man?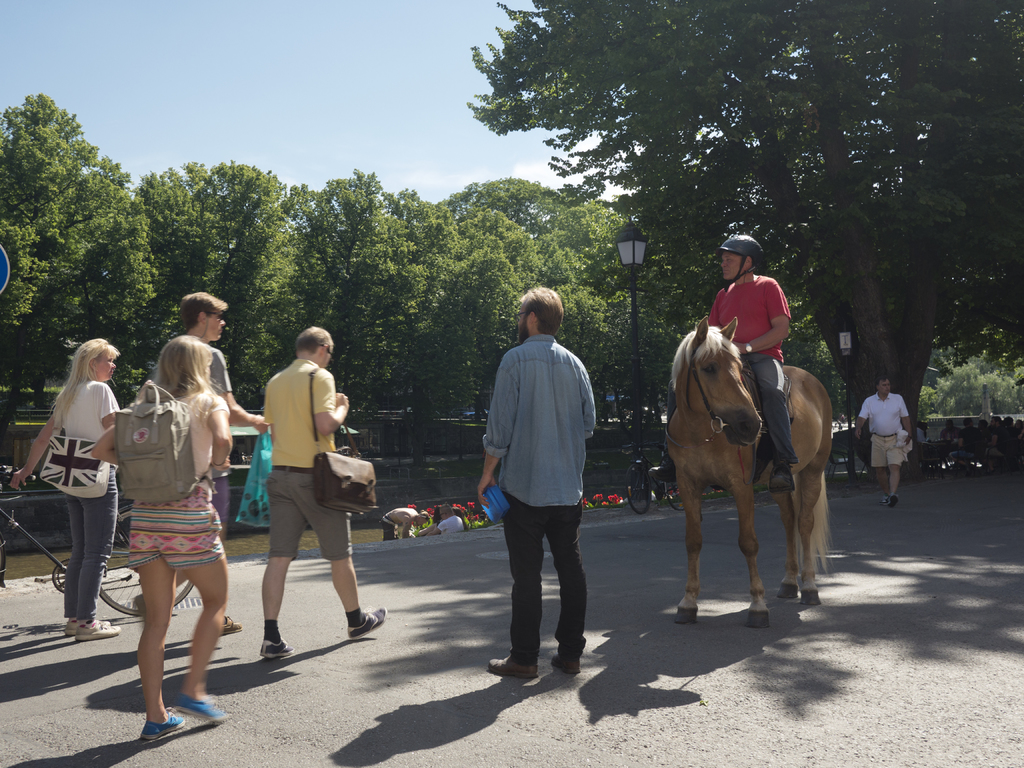
l=854, t=374, r=913, b=509
